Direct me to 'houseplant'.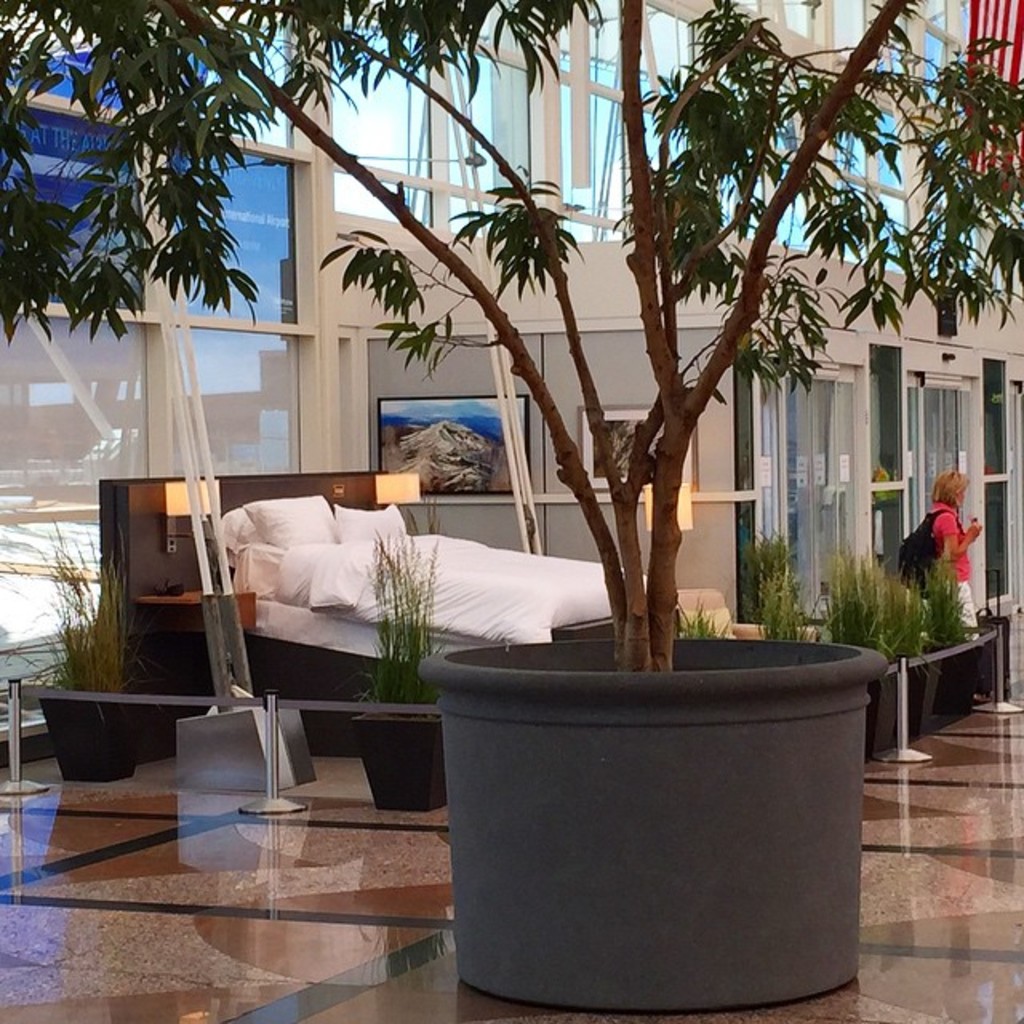
Direction: locate(346, 501, 442, 810).
